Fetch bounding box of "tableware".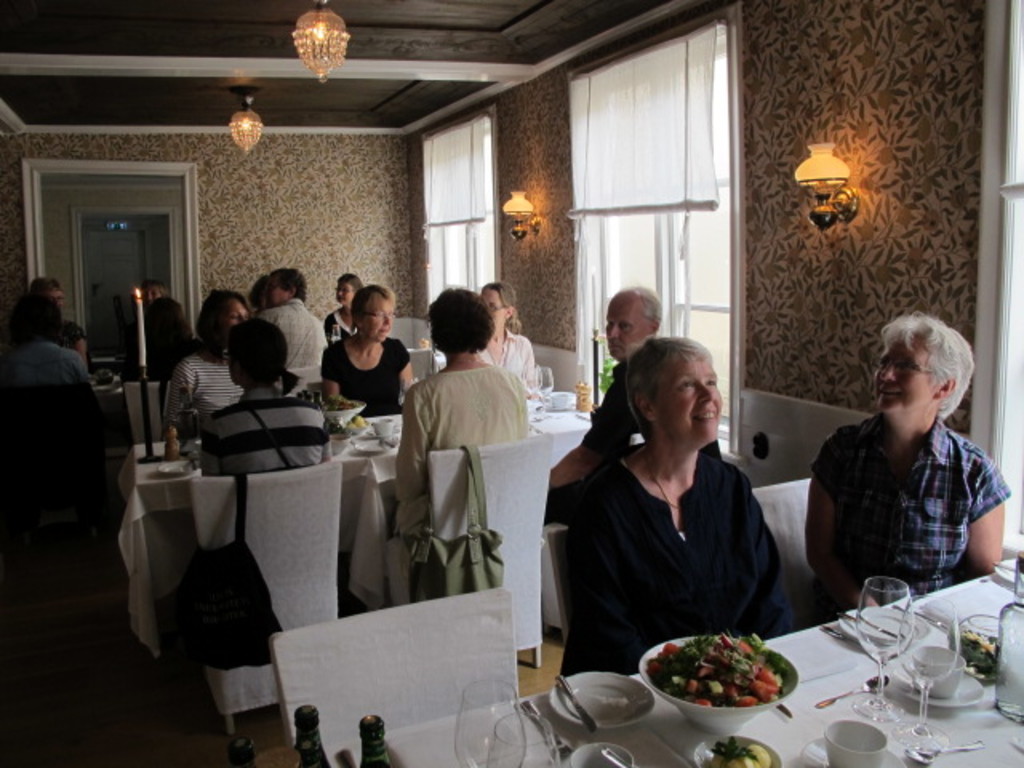
Bbox: {"left": 947, "top": 613, "right": 1010, "bottom": 688}.
